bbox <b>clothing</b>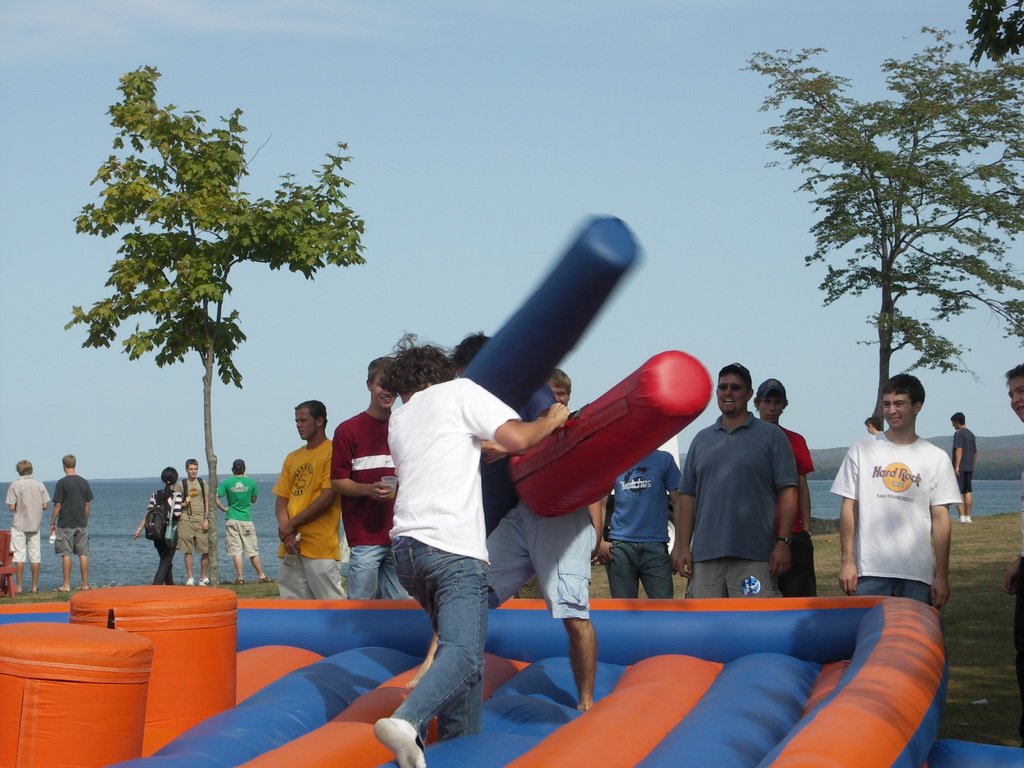
pyautogui.locateOnScreen(8, 470, 35, 569)
